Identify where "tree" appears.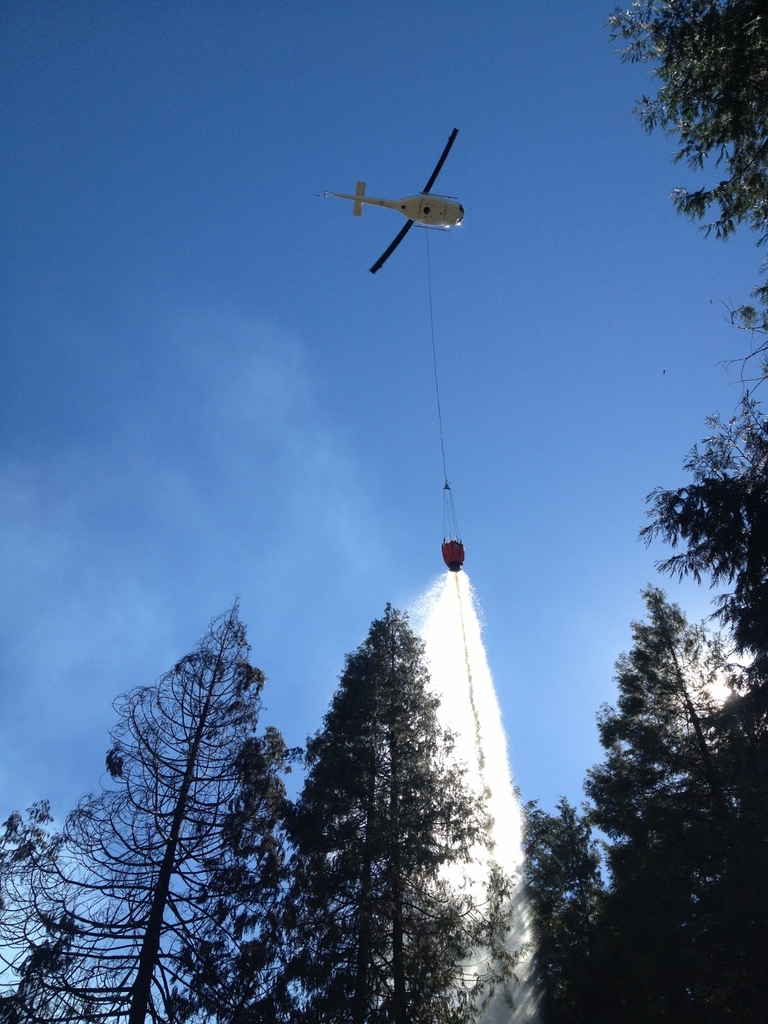
Appears at Rect(5, 594, 260, 1023).
